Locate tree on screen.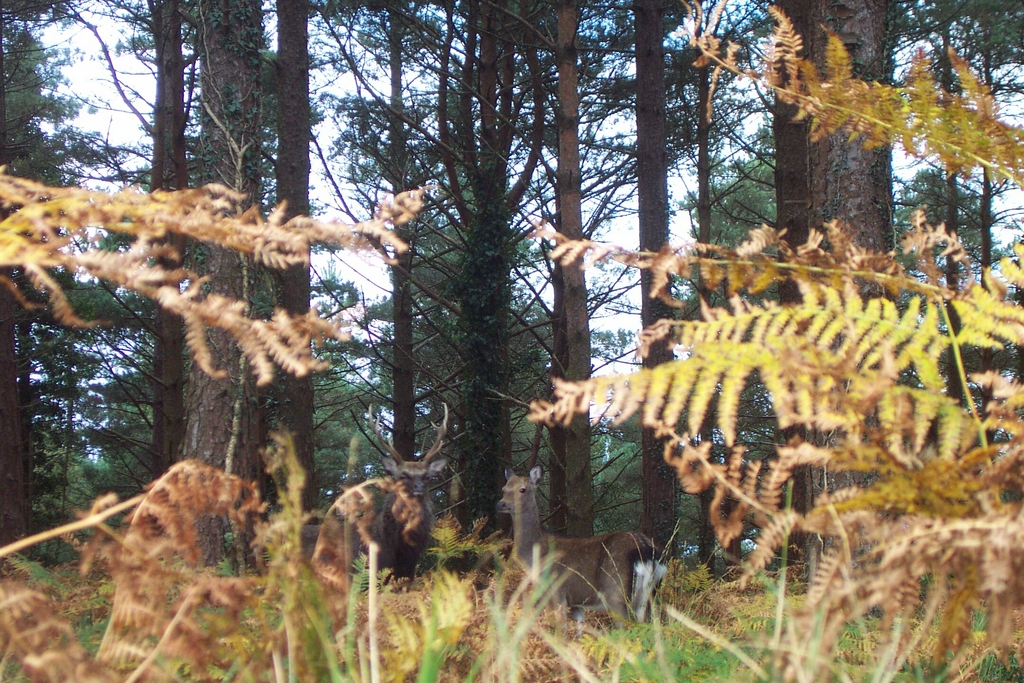
On screen at rect(897, 0, 1023, 512).
